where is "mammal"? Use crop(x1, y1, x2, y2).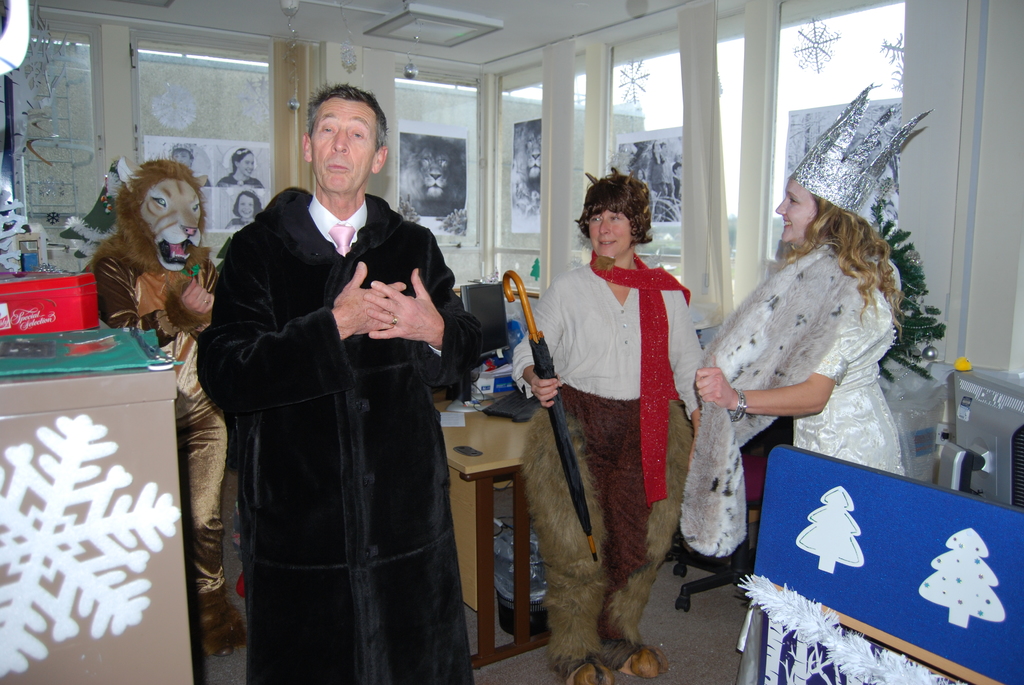
crop(229, 189, 268, 224).
